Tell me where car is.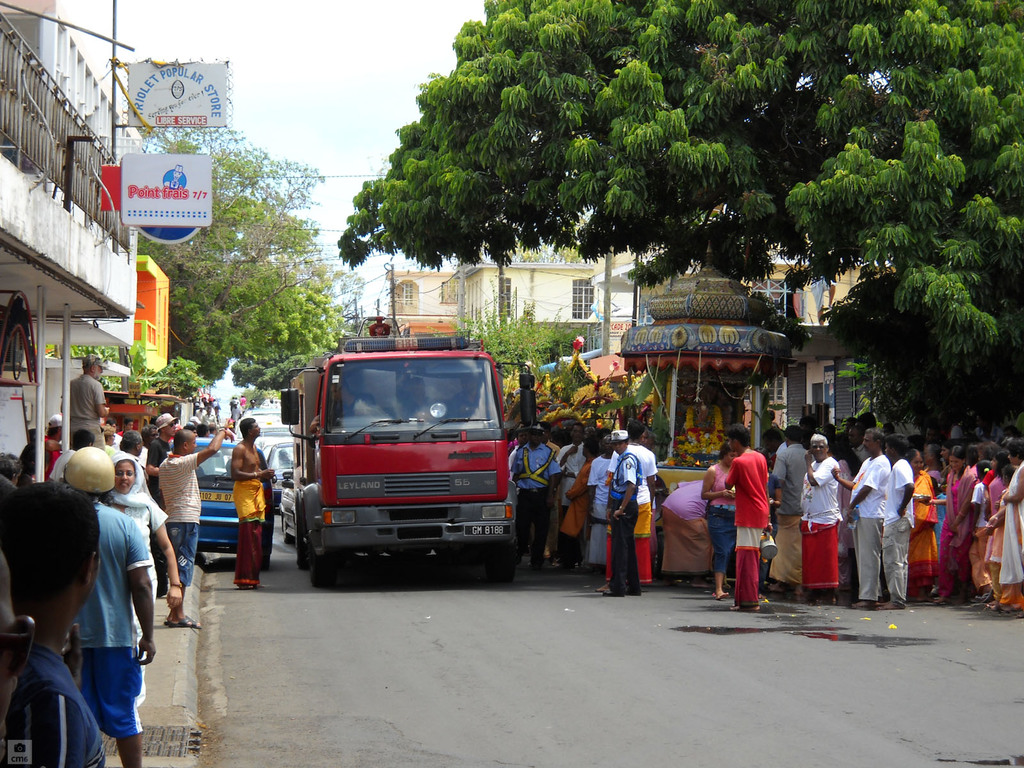
car is at (x1=165, y1=433, x2=280, y2=573).
